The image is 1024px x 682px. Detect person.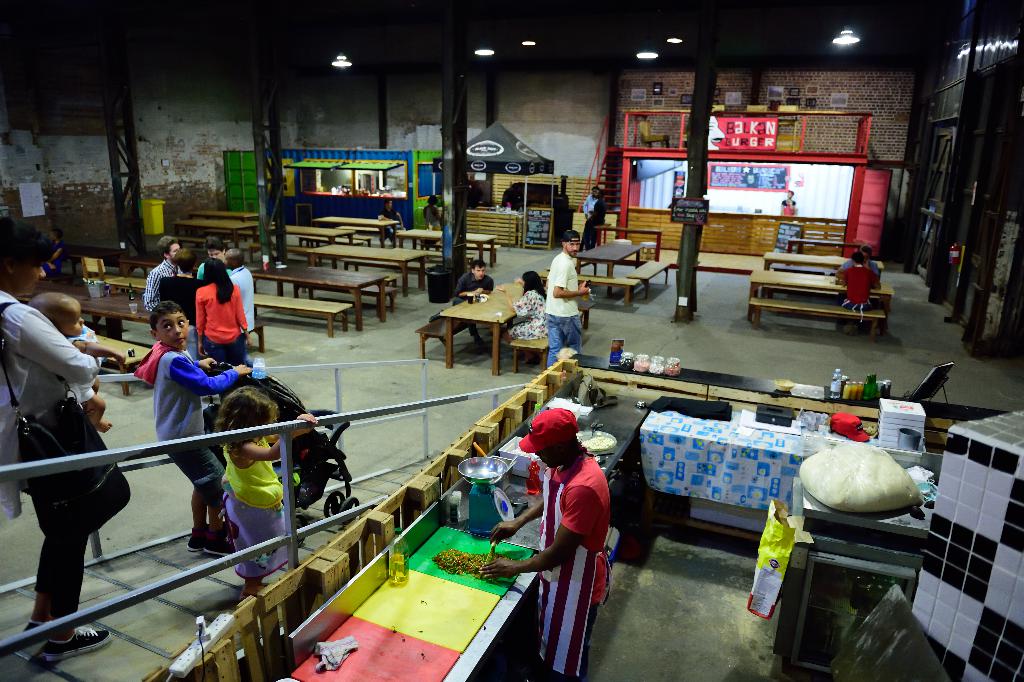
Detection: select_region(477, 408, 612, 681).
